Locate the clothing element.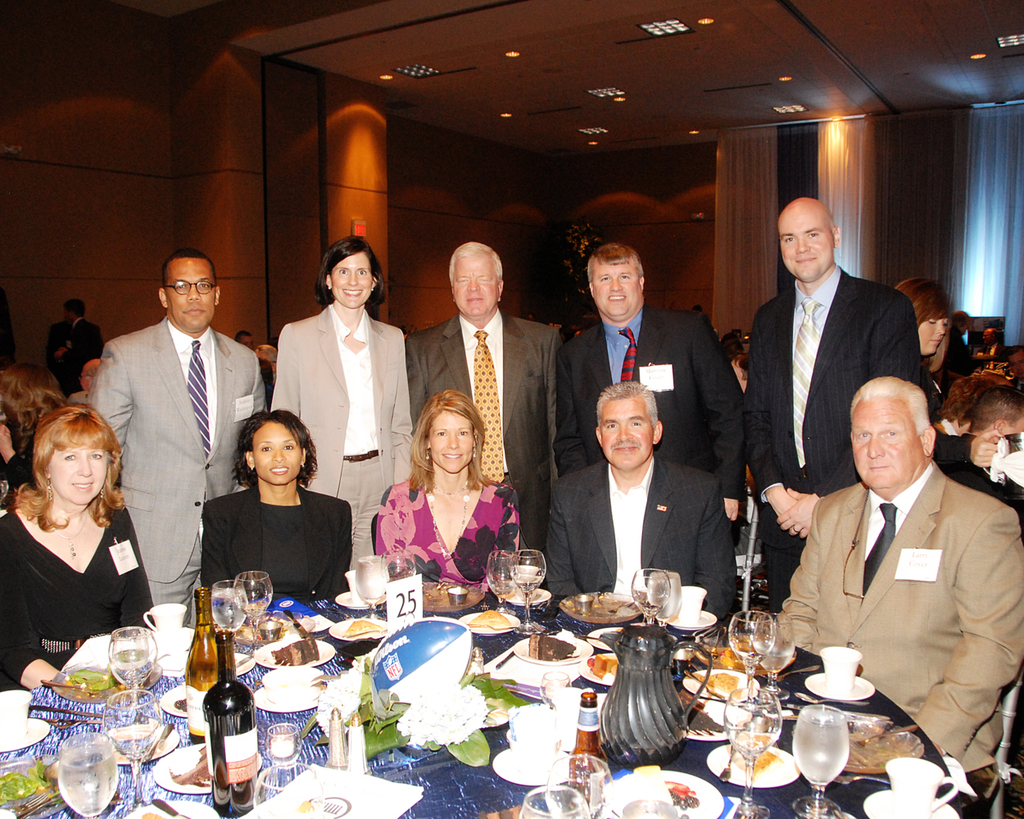
Element bbox: box(766, 436, 1016, 768).
